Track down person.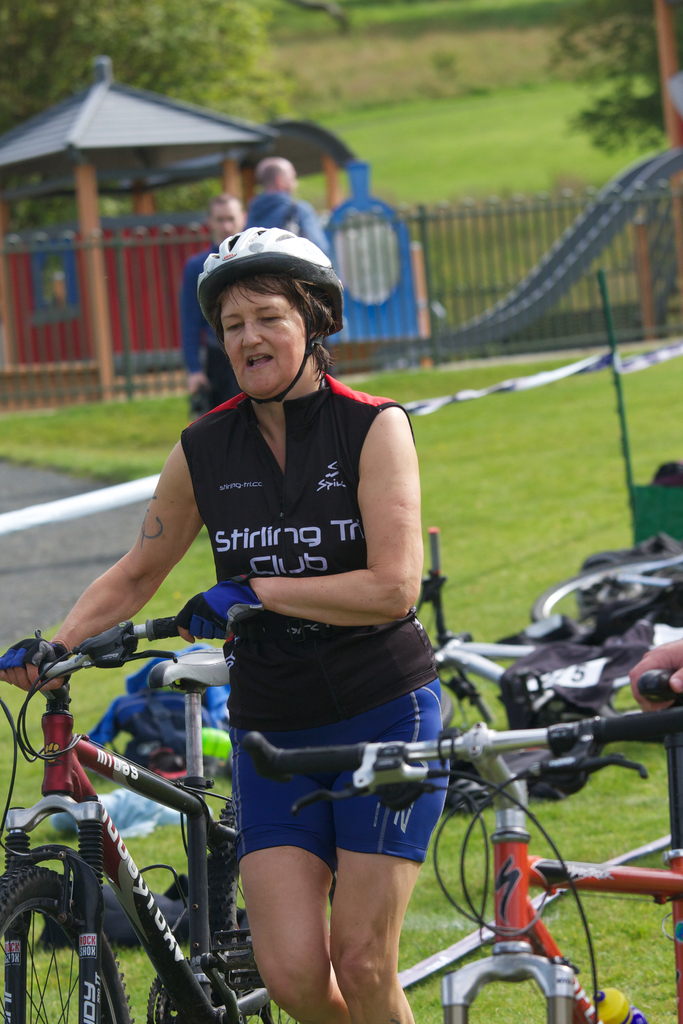
Tracked to box(177, 182, 252, 419).
